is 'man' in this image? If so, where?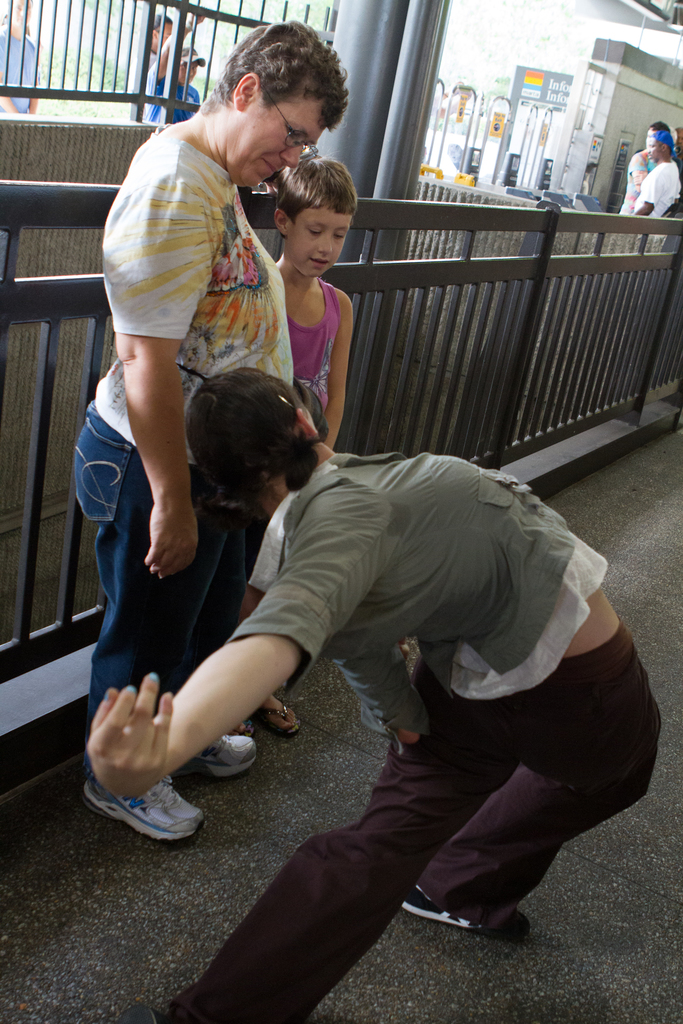
Yes, at left=135, top=9, right=220, bottom=126.
